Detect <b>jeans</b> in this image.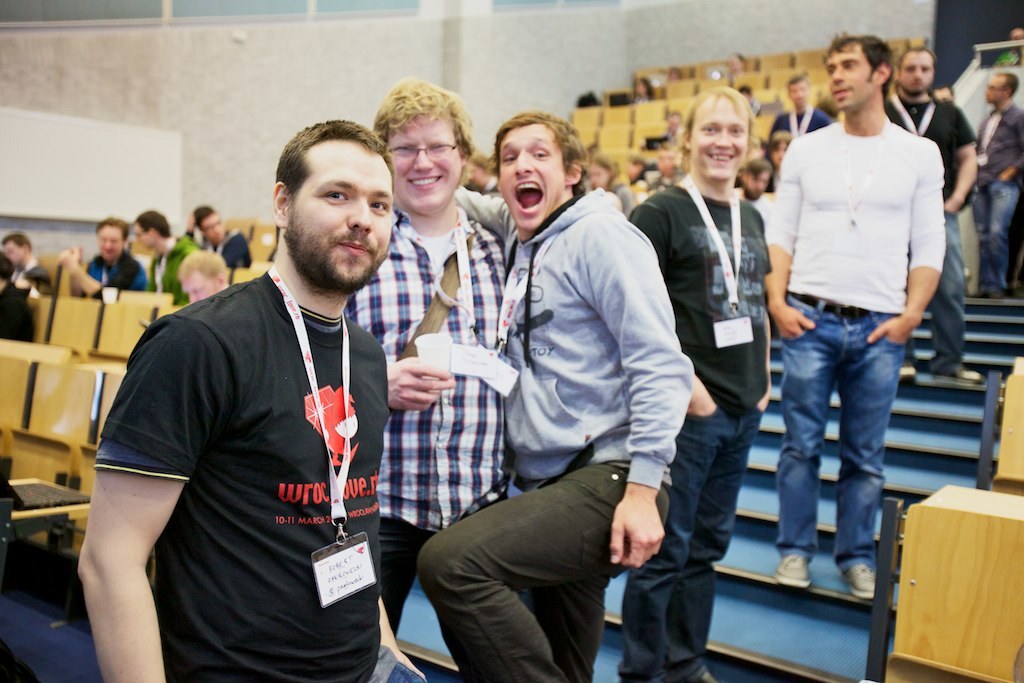
Detection: 970/179/1023/291.
